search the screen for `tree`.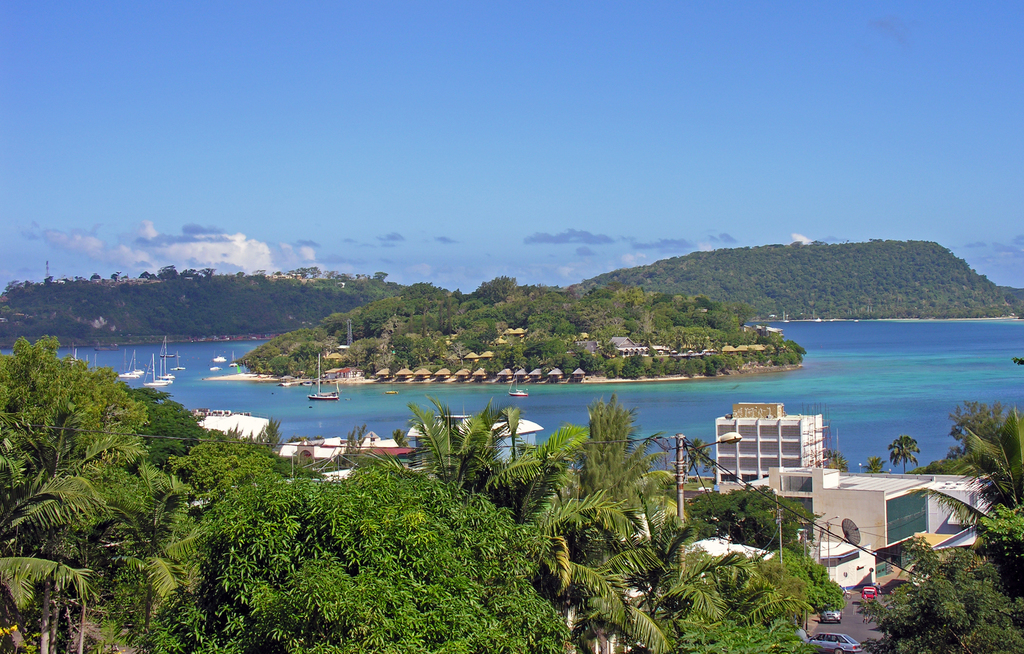
Found at bbox(578, 356, 608, 374).
